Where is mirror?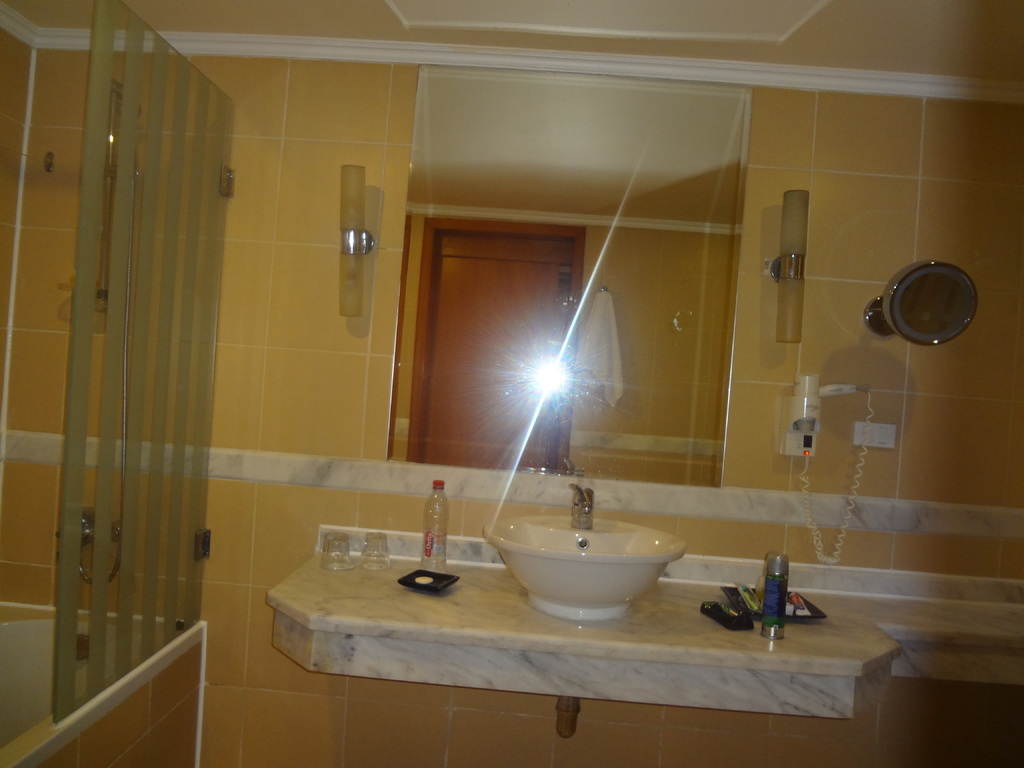
[x1=387, y1=67, x2=751, y2=486].
